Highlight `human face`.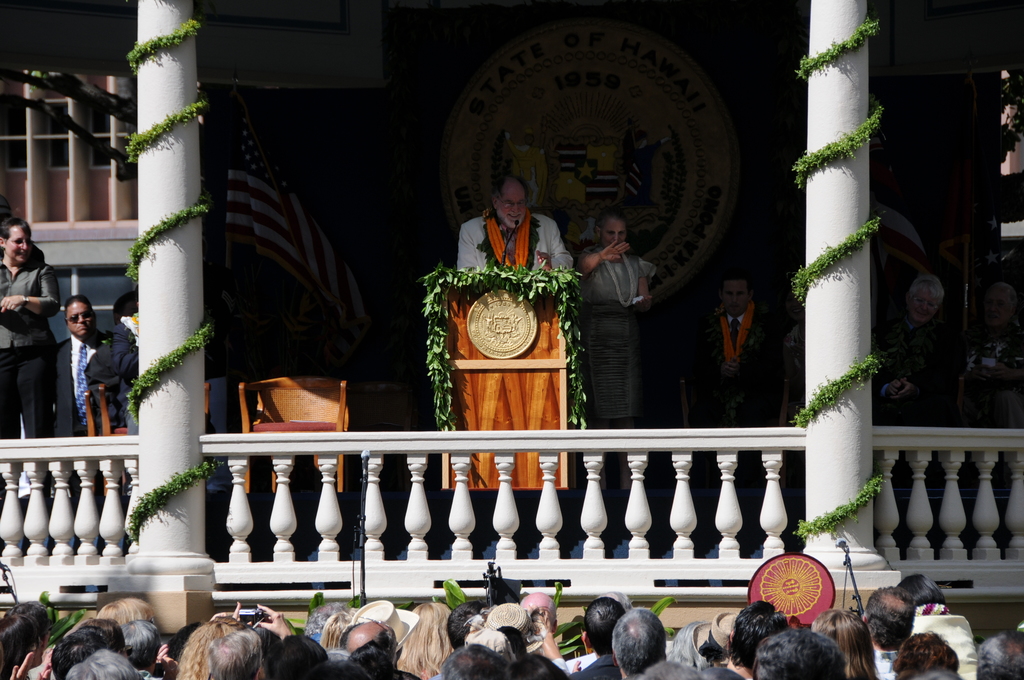
Highlighted region: bbox(913, 292, 939, 321).
